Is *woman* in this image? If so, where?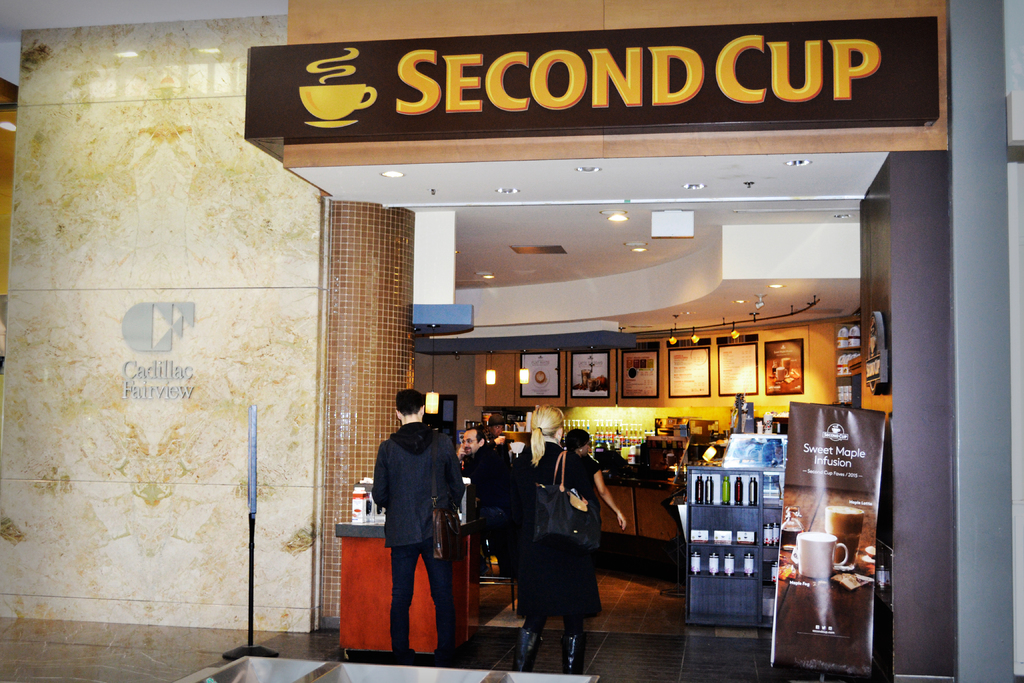
Yes, at [513,405,600,674].
